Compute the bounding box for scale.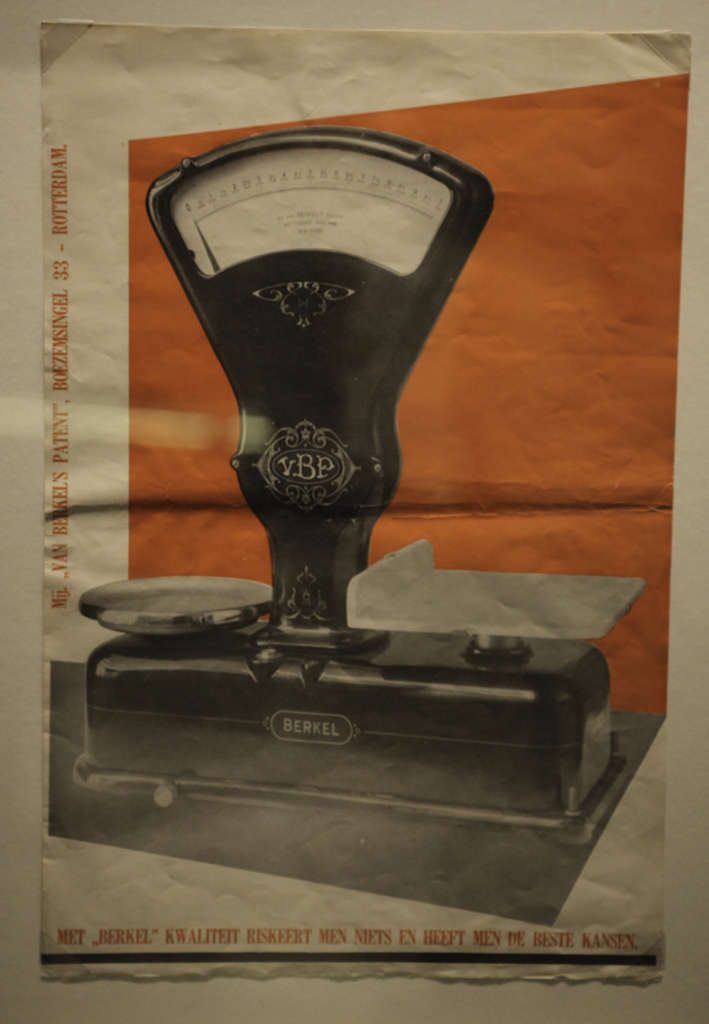
bbox=[79, 123, 645, 846].
